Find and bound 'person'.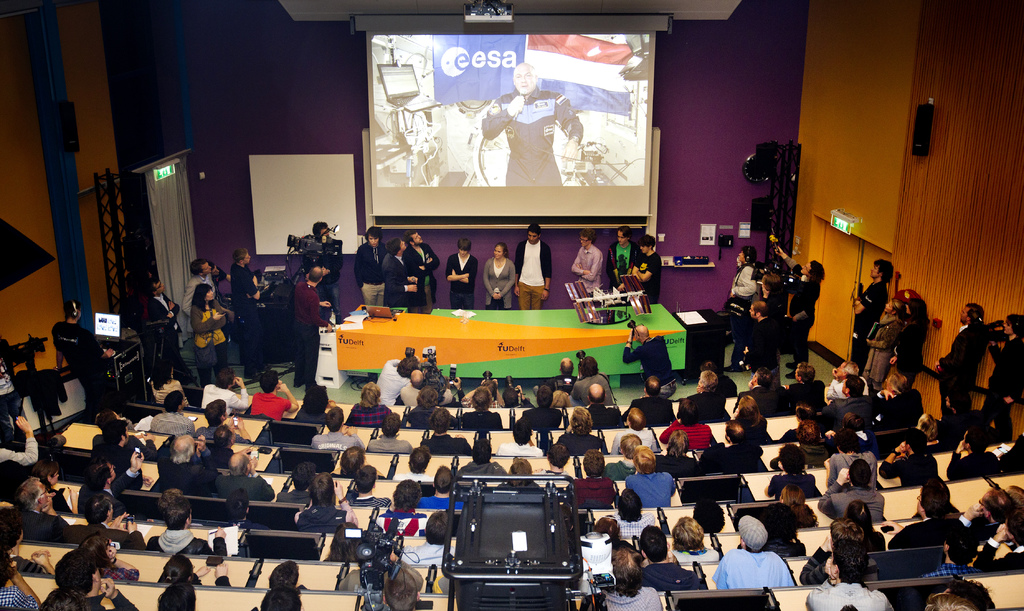
Bound: pyautogui.locateOnScreen(689, 494, 724, 531).
